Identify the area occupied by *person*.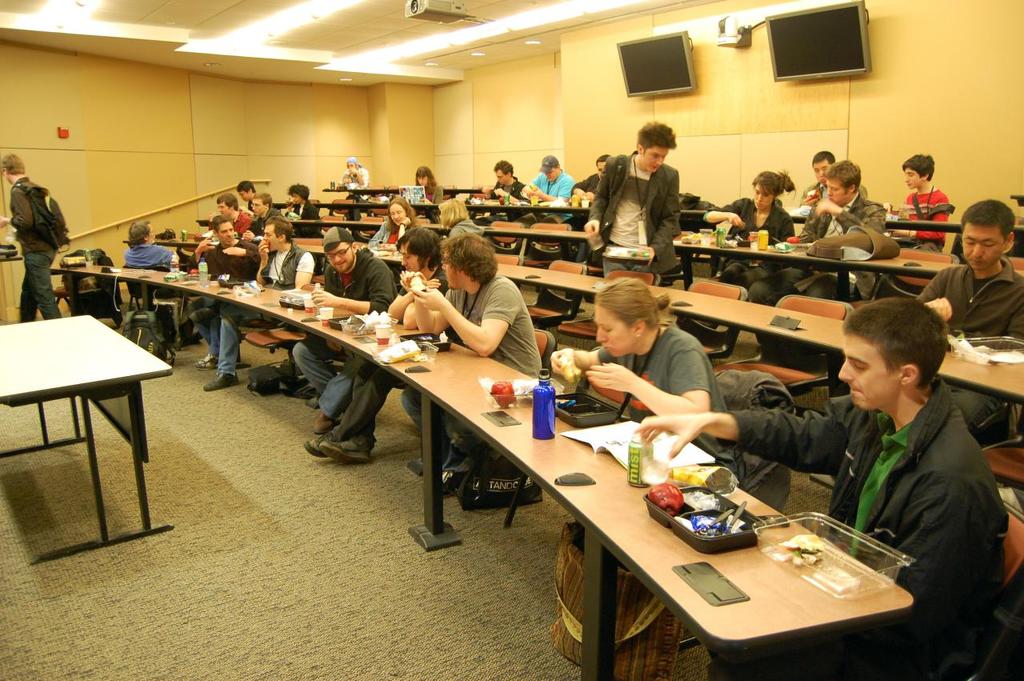
Area: BBox(791, 159, 892, 246).
